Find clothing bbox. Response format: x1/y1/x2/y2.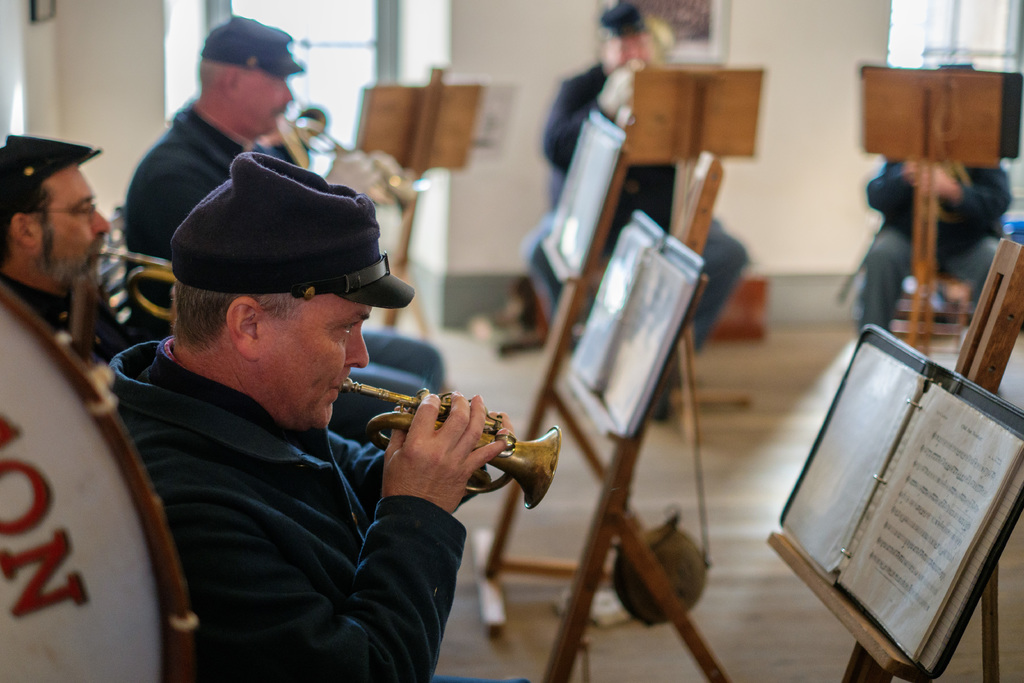
534/66/746/419.
